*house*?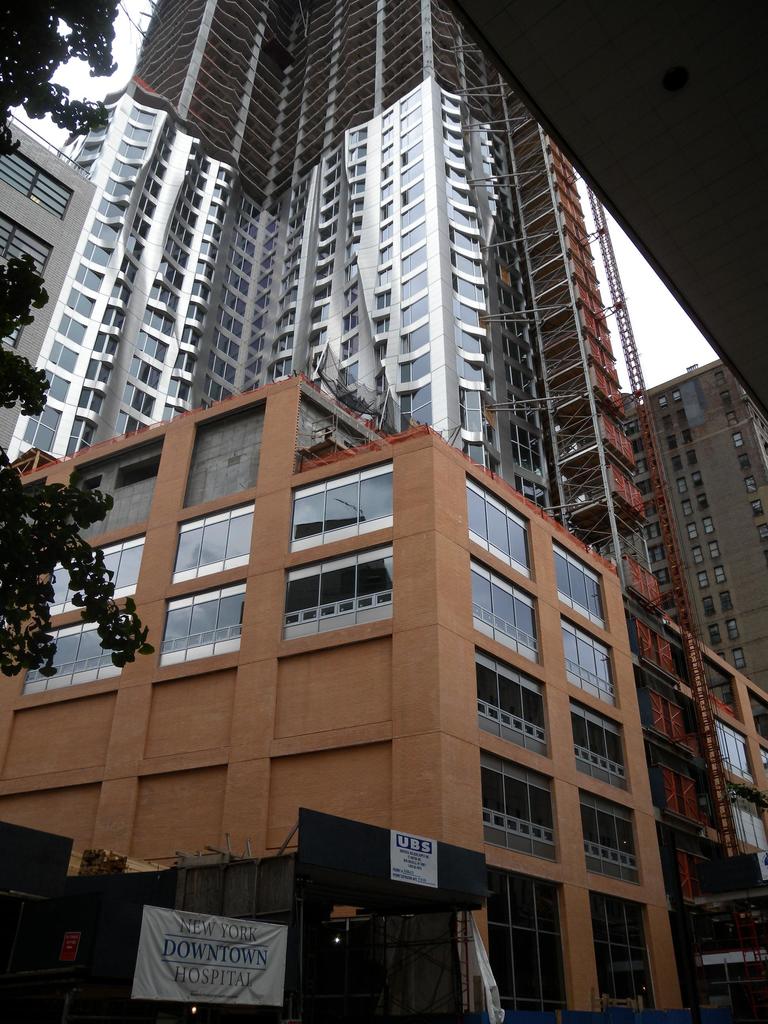
select_region(0, 0, 701, 643)
